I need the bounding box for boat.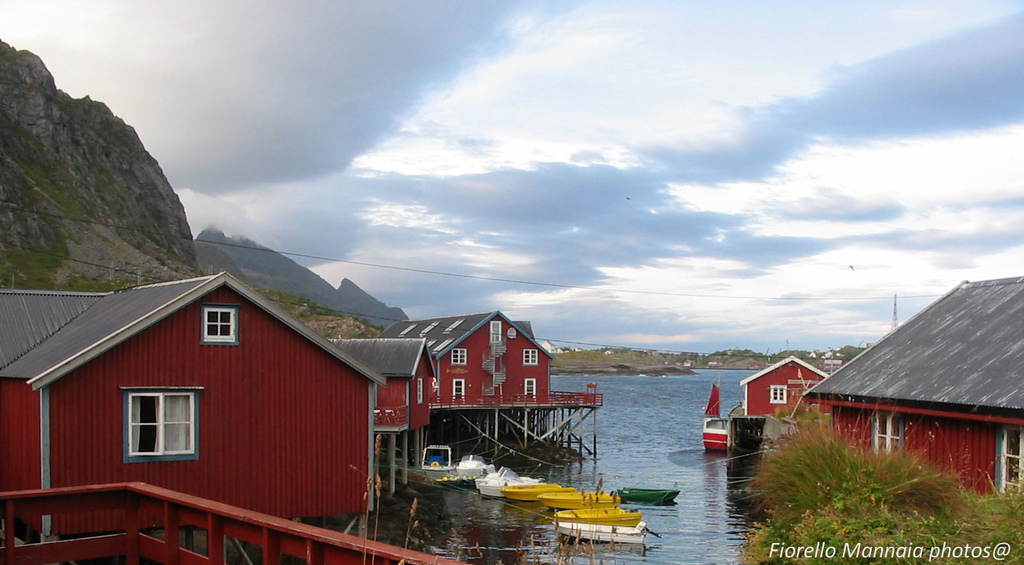
Here it is: {"x1": 619, "y1": 483, "x2": 684, "y2": 506}.
